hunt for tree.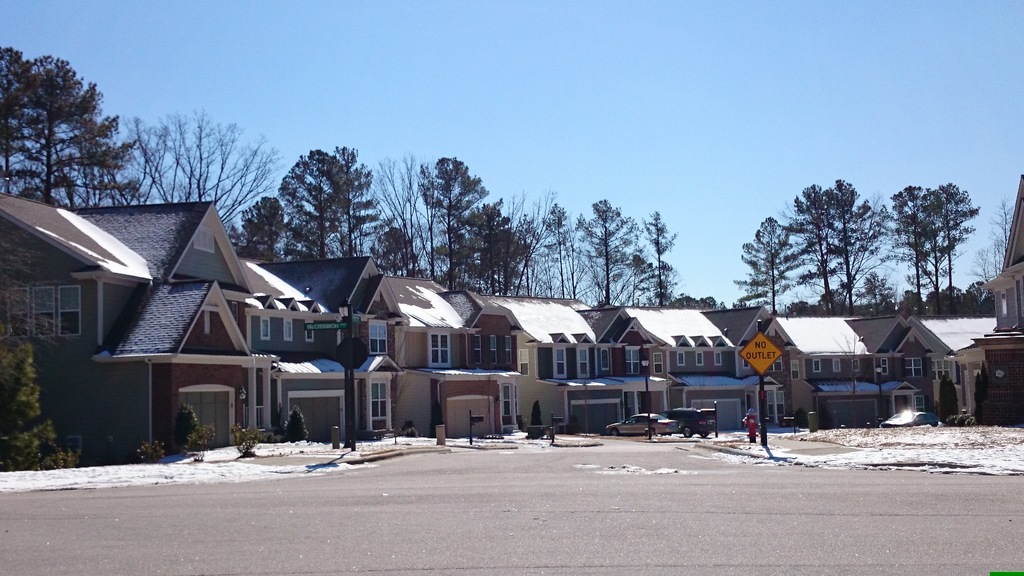
Hunted down at 214,141,388,265.
